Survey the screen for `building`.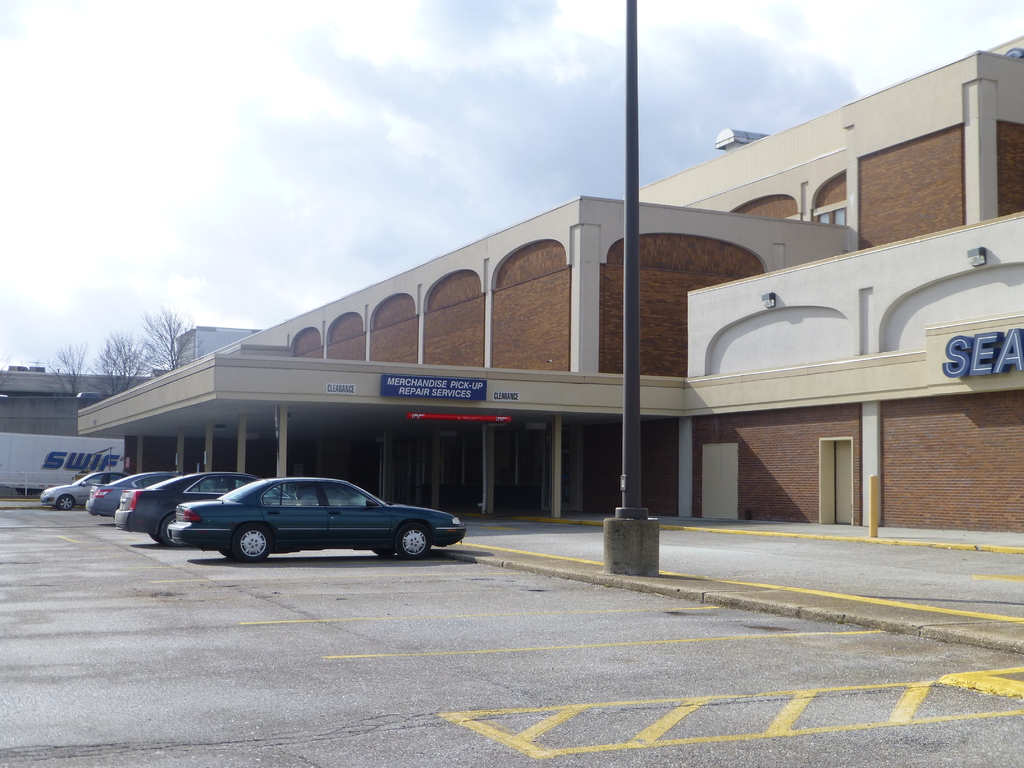
Survey found: 0,323,259,499.
